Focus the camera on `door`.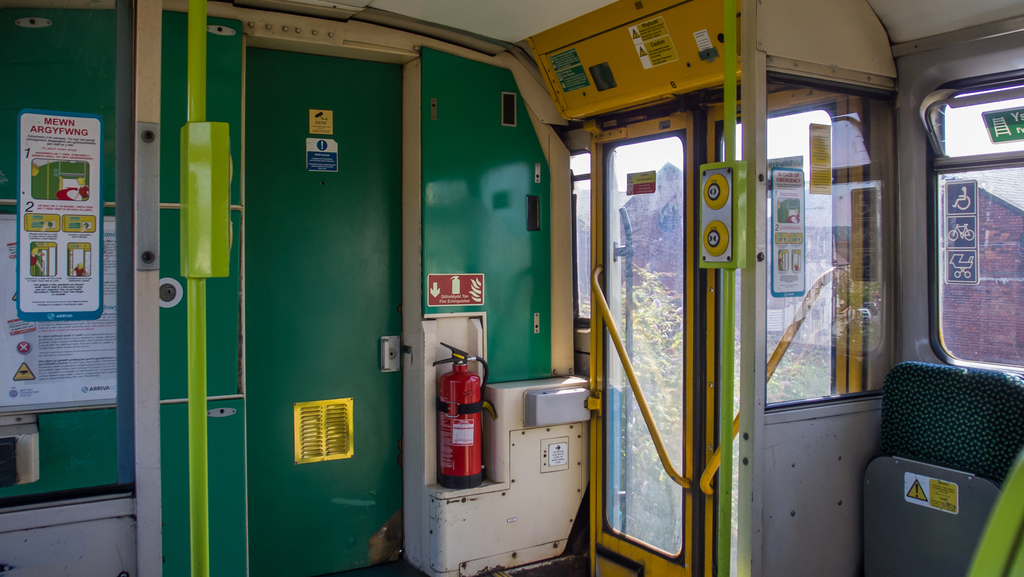
Focus region: bbox=[240, 48, 409, 576].
